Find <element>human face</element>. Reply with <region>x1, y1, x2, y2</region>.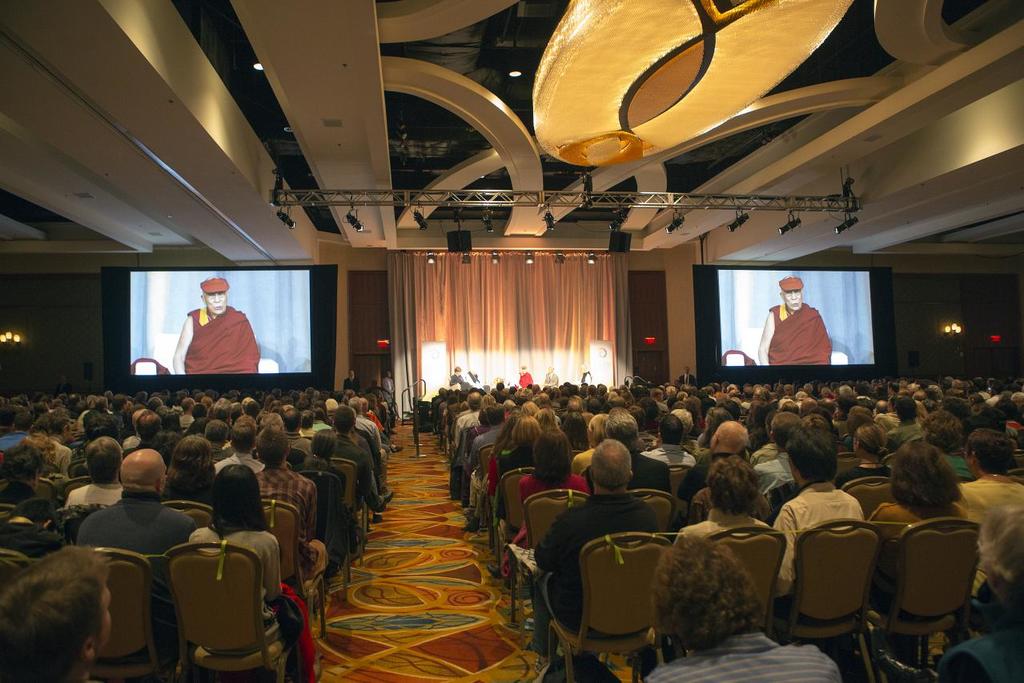
<region>787, 431, 840, 489</region>.
